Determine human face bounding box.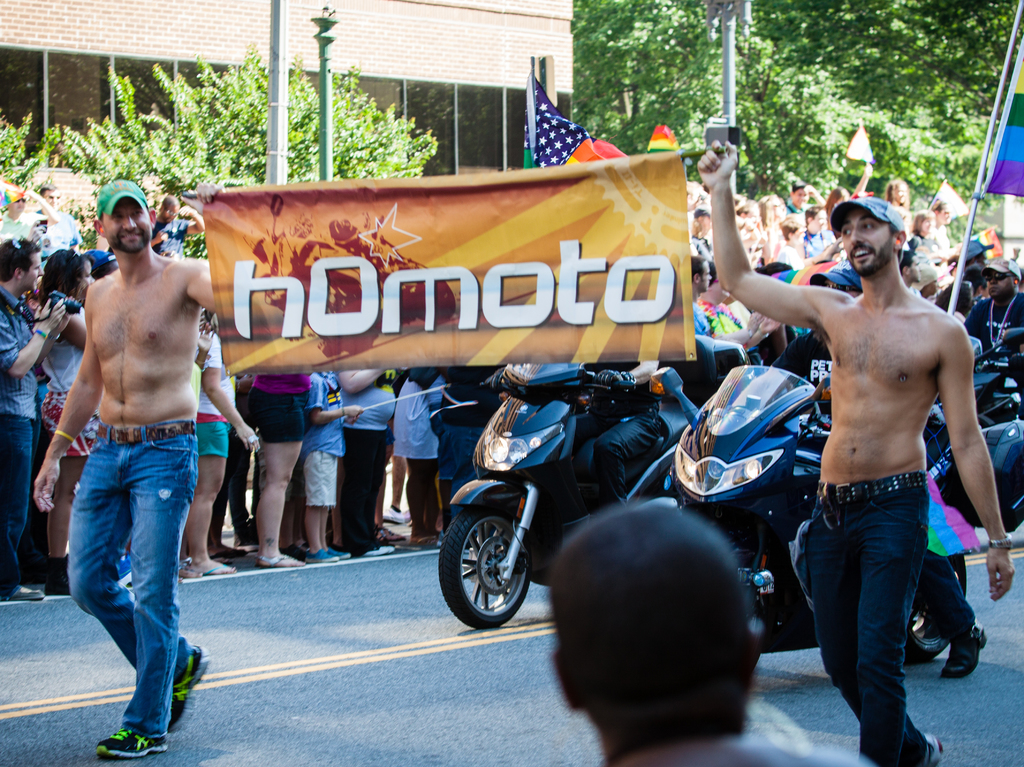
Determined: bbox=[838, 208, 897, 271].
